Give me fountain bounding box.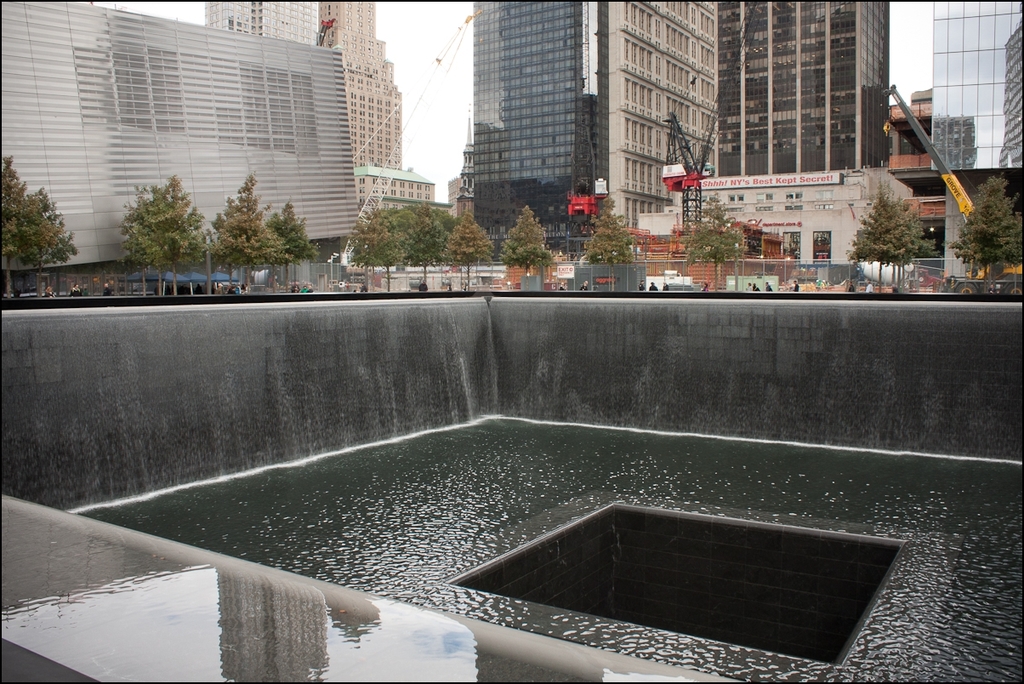
0,291,1023,683.
